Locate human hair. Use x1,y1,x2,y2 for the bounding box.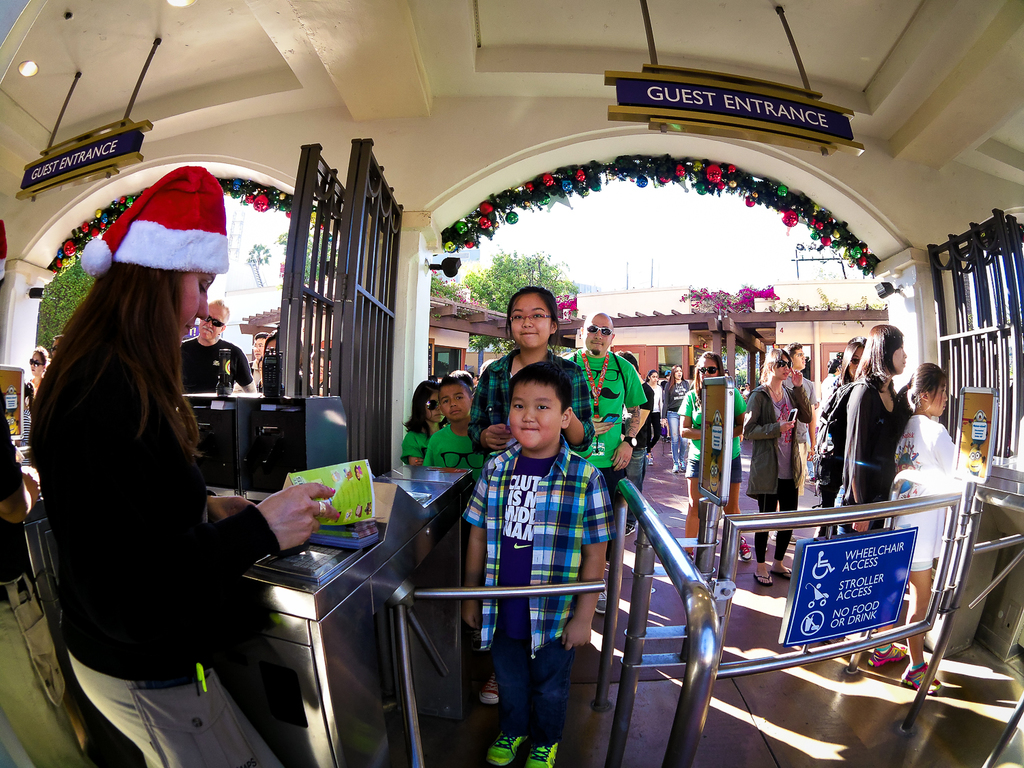
217,298,231,326.
